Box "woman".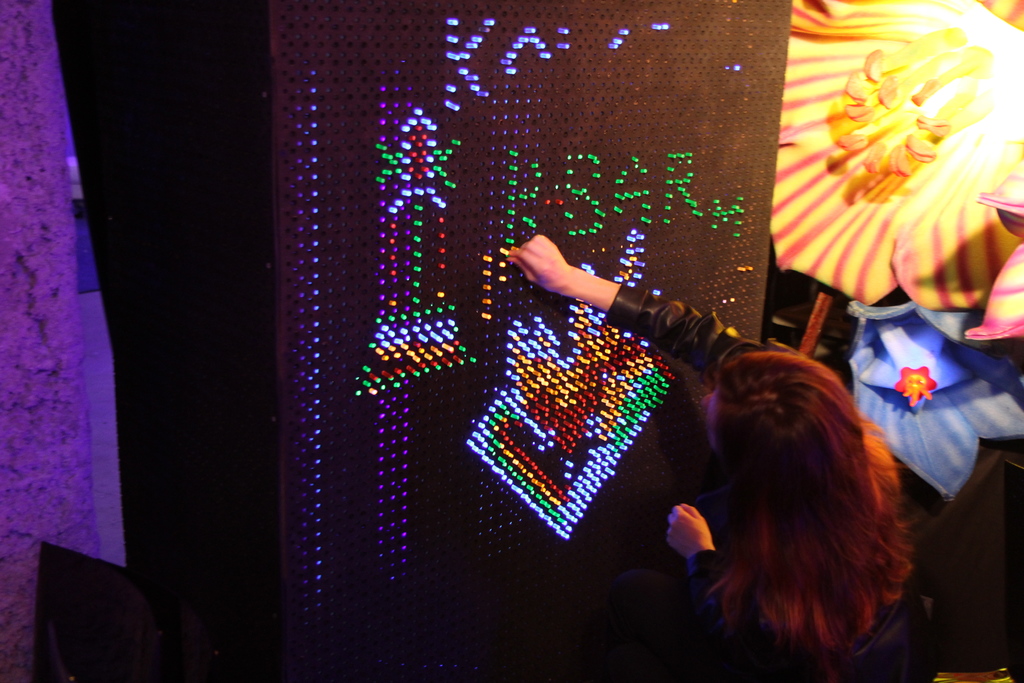
583/263/926/669.
